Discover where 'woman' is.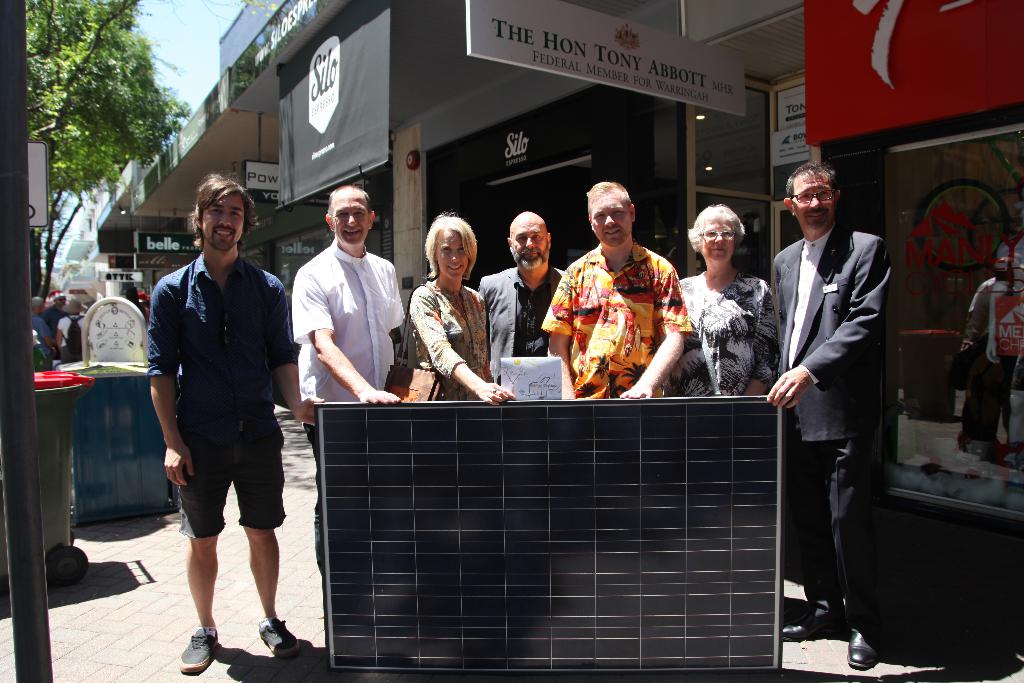
Discovered at (398,219,488,415).
